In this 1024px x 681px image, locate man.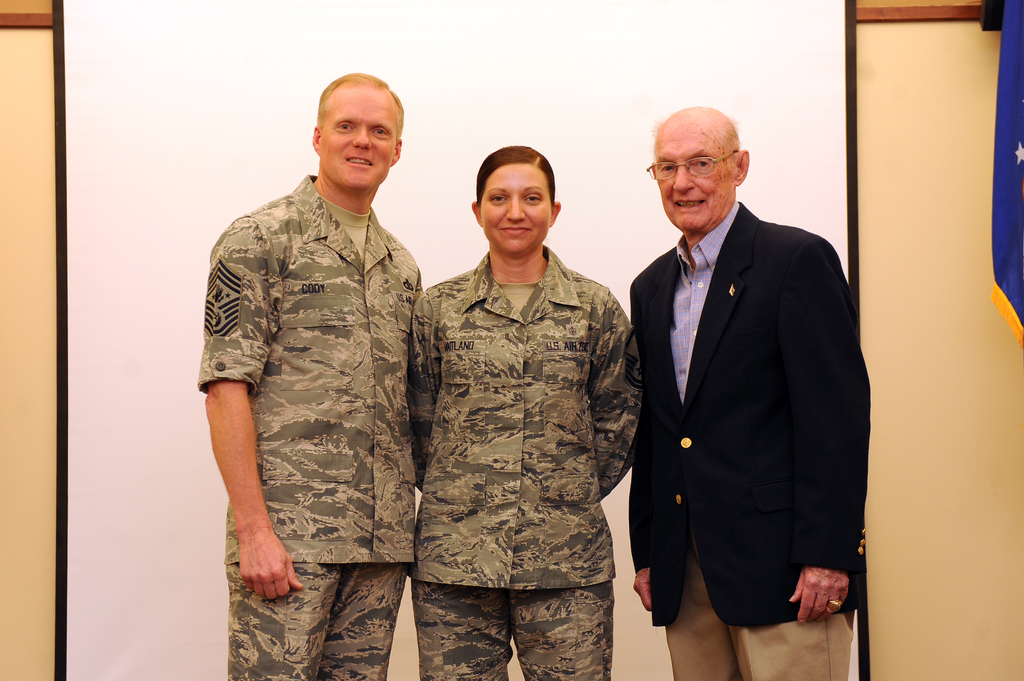
Bounding box: Rect(189, 70, 414, 680).
